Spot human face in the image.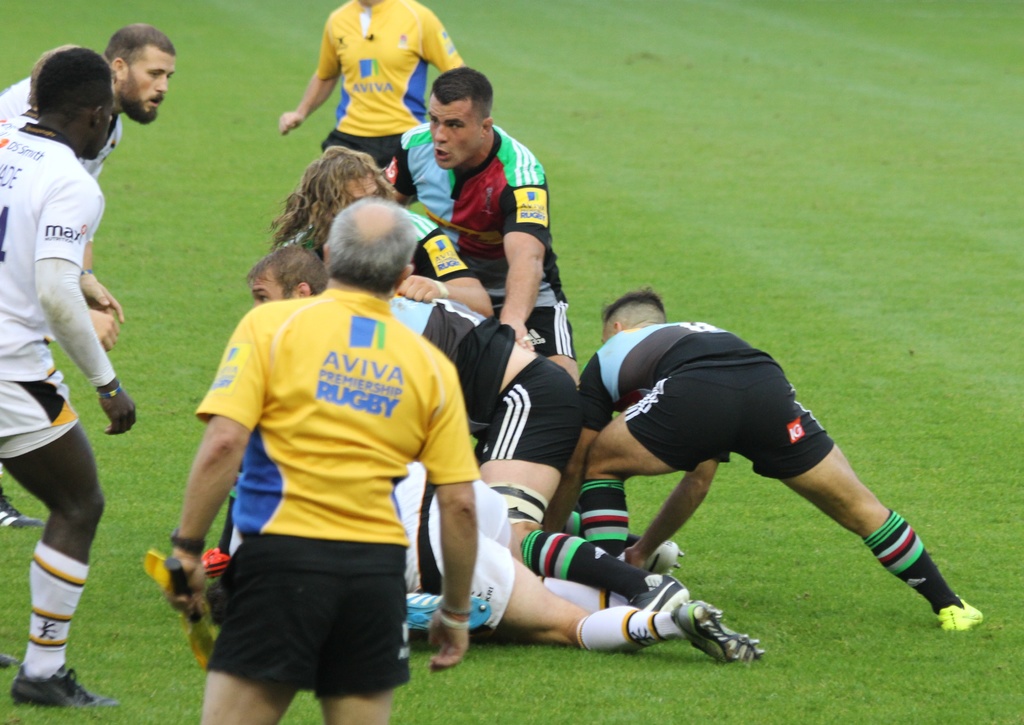
human face found at 127,54,172,125.
